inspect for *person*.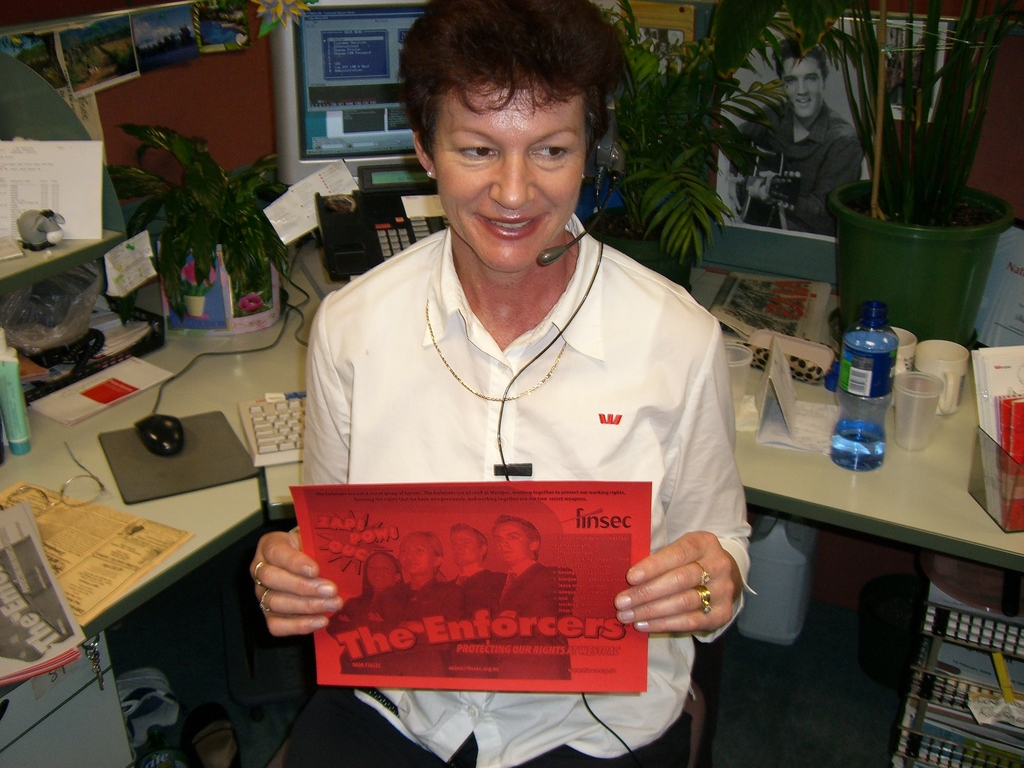
Inspection: 730,36,862,237.
